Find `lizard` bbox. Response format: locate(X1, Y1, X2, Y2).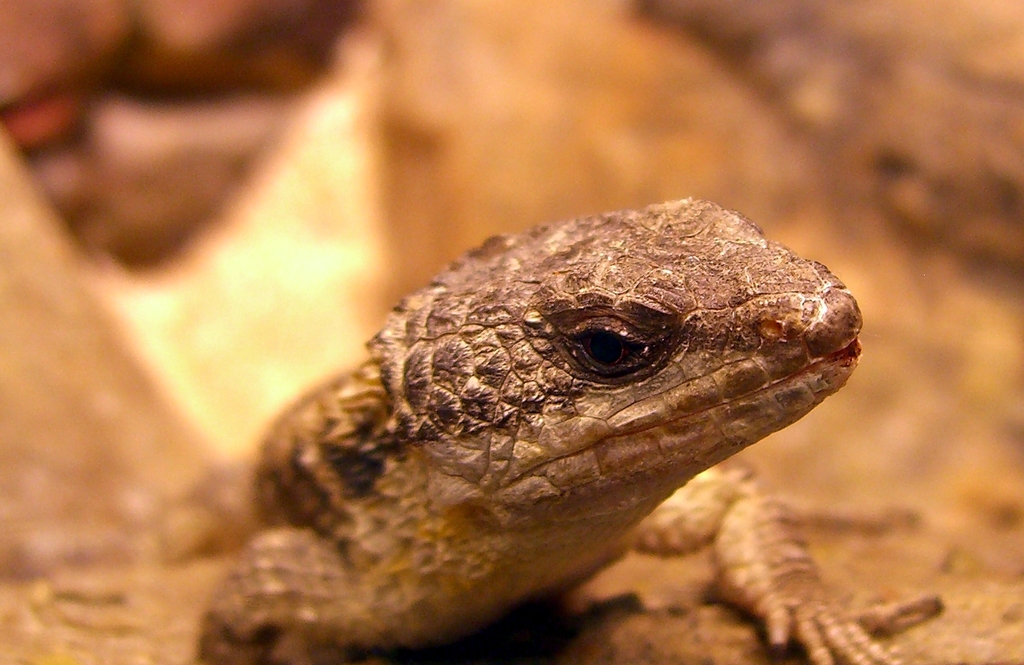
locate(172, 175, 881, 664).
